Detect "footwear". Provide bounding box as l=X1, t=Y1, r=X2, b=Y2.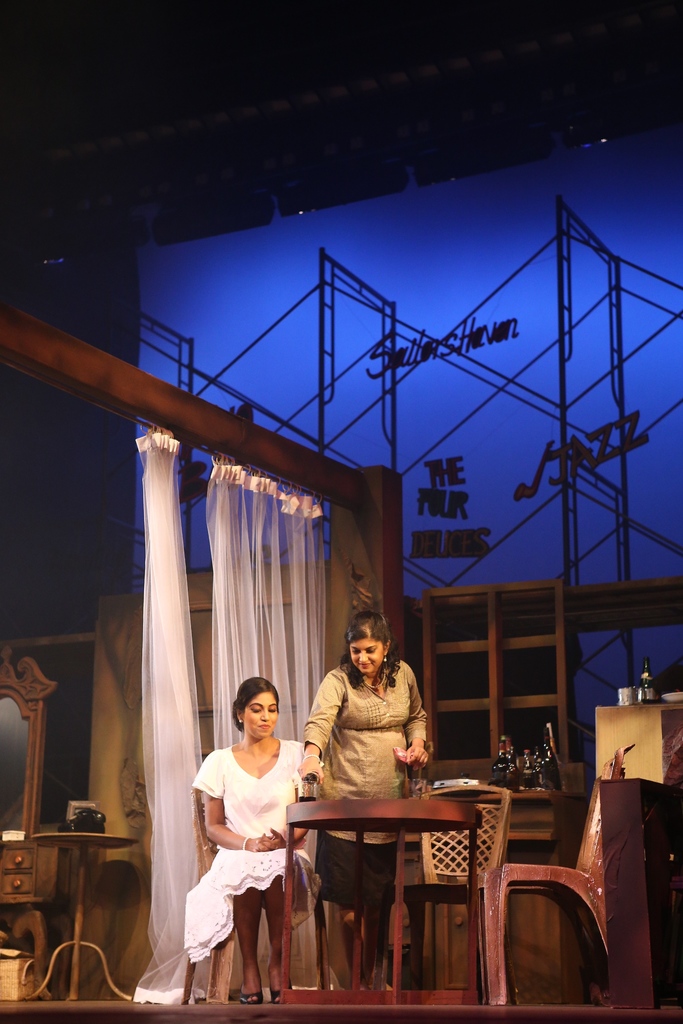
l=270, t=969, r=291, b=1006.
